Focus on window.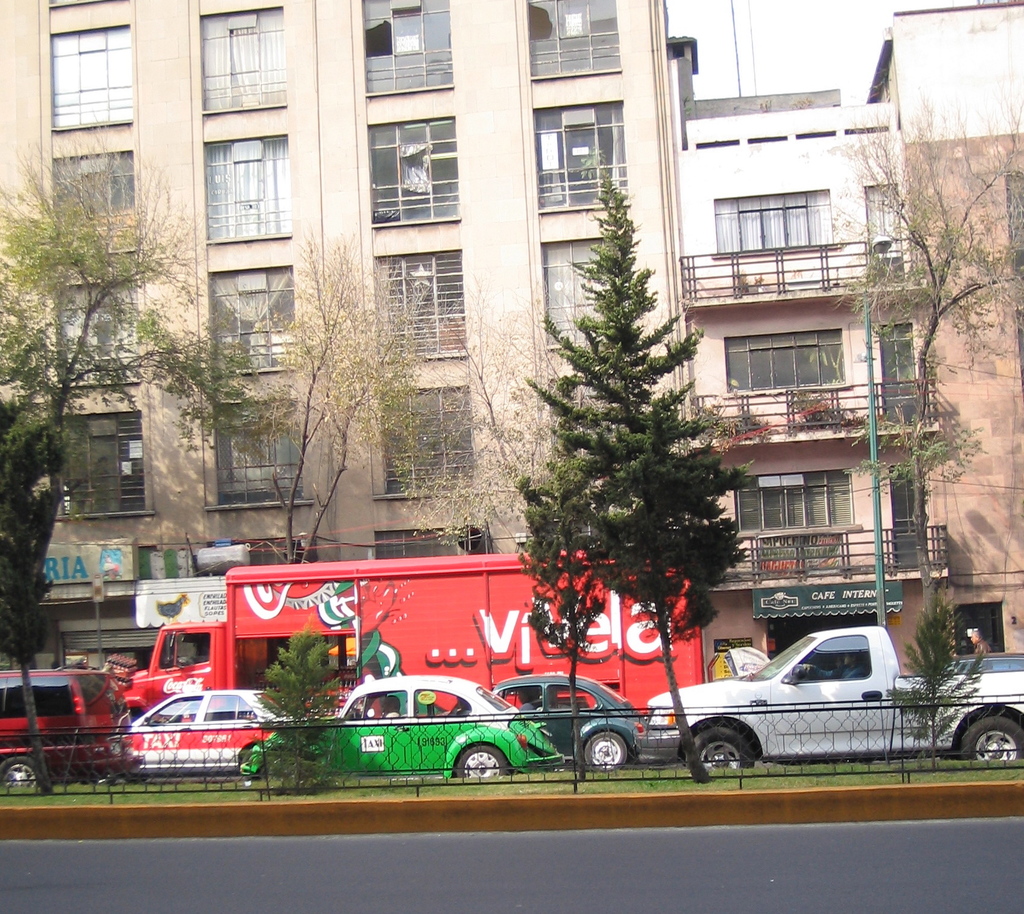
Focused at left=724, top=328, right=848, bottom=394.
